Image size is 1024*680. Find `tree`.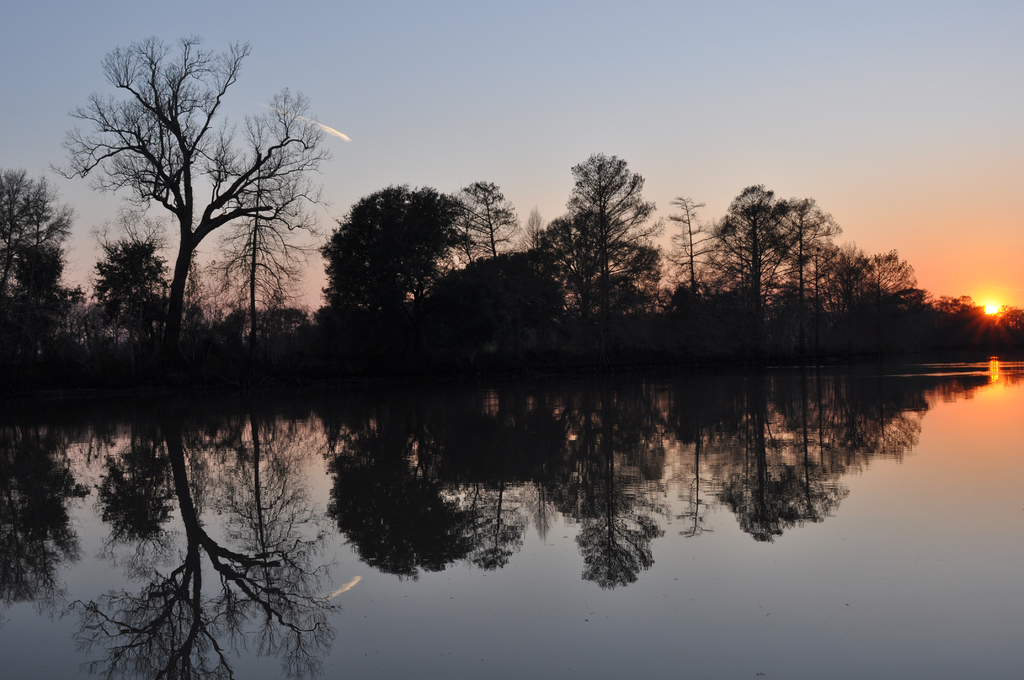
detection(531, 206, 668, 320).
